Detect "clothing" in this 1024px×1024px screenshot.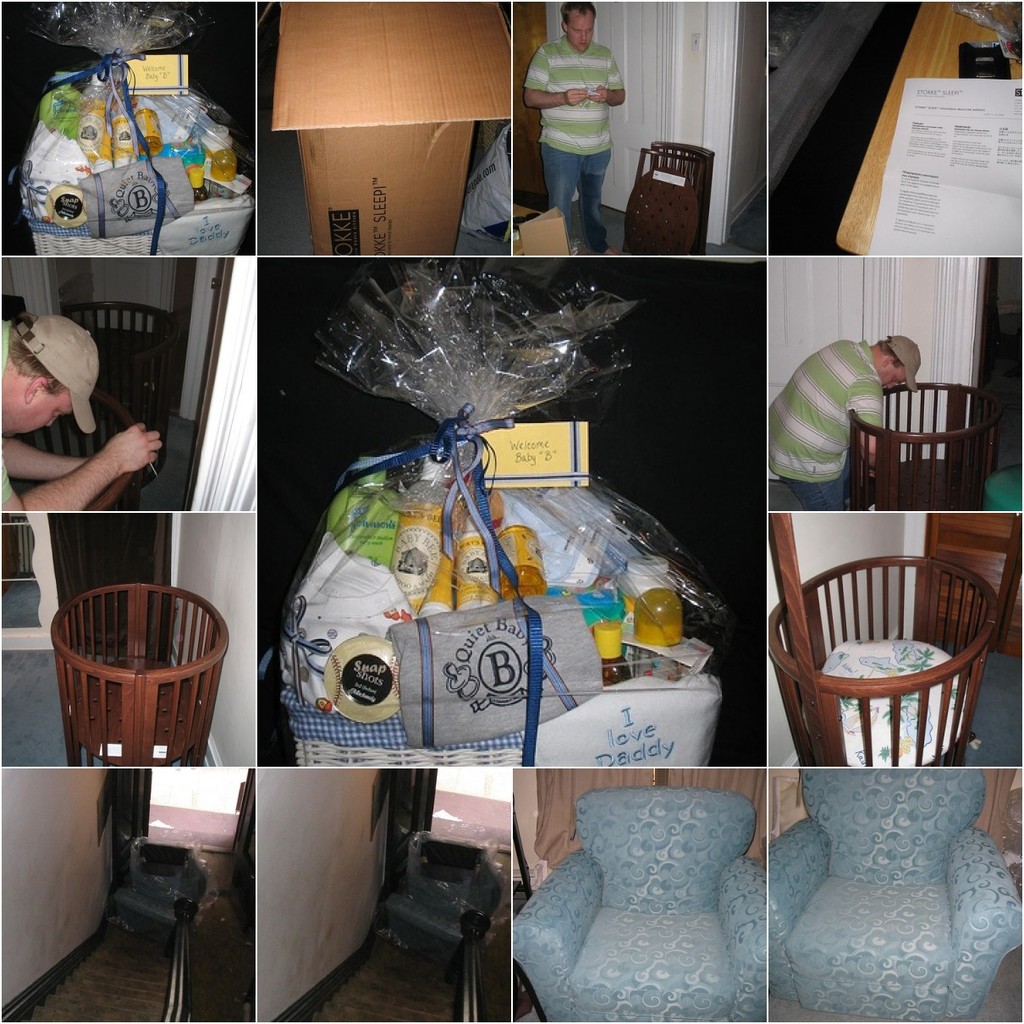
Detection: box(533, 20, 649, 234).
